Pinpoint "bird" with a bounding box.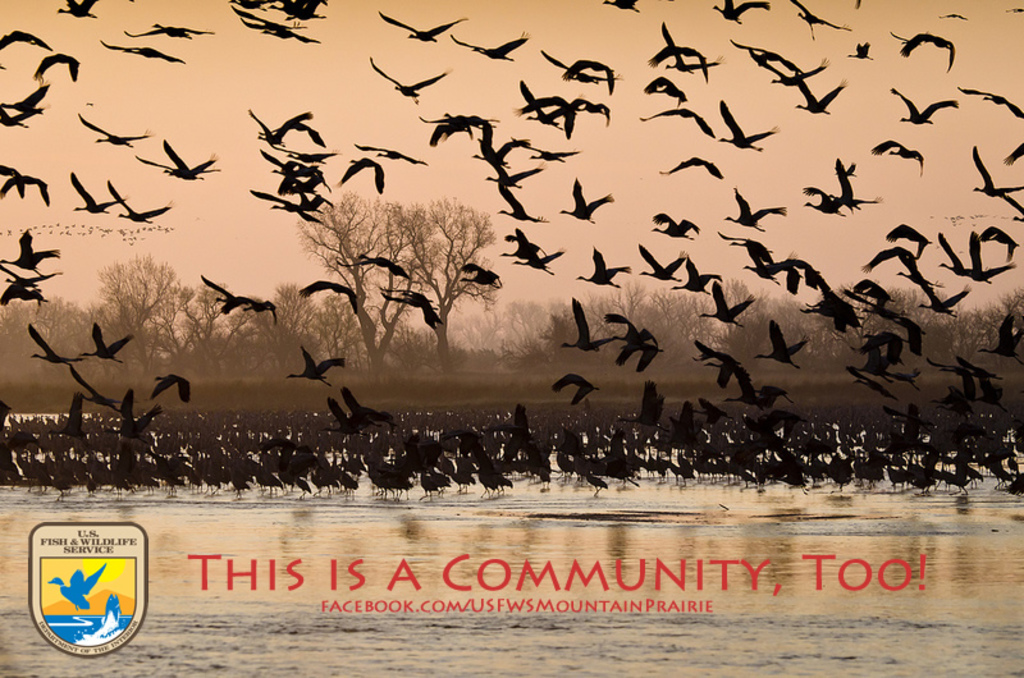
714:358:754:403.
